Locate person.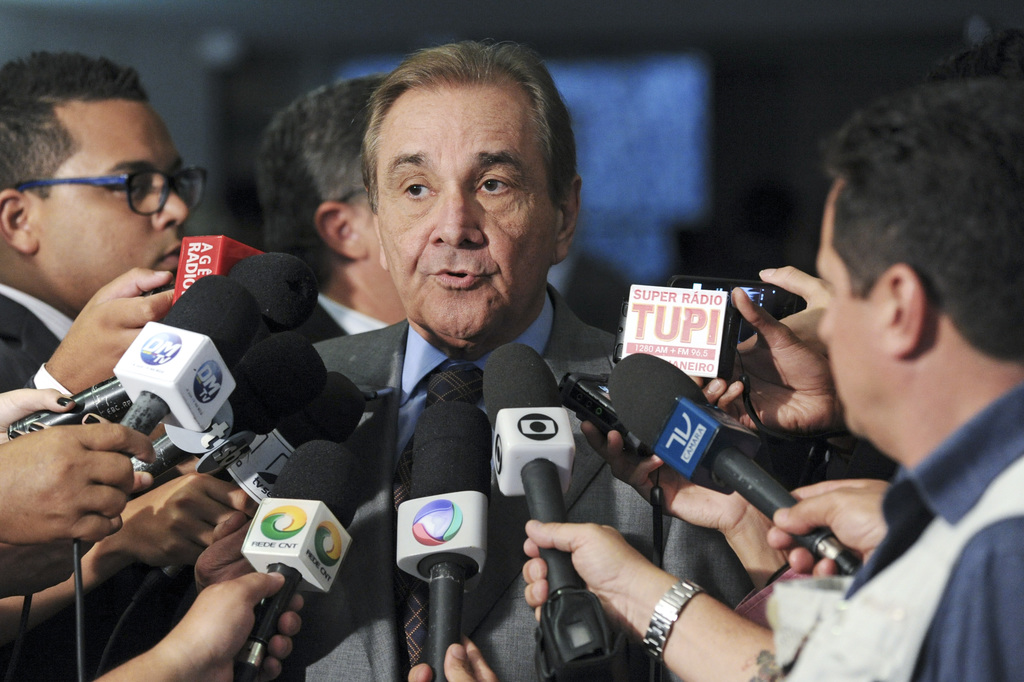
Bounding box: [x1=786, y1=61, x2=1017, y2=681].
